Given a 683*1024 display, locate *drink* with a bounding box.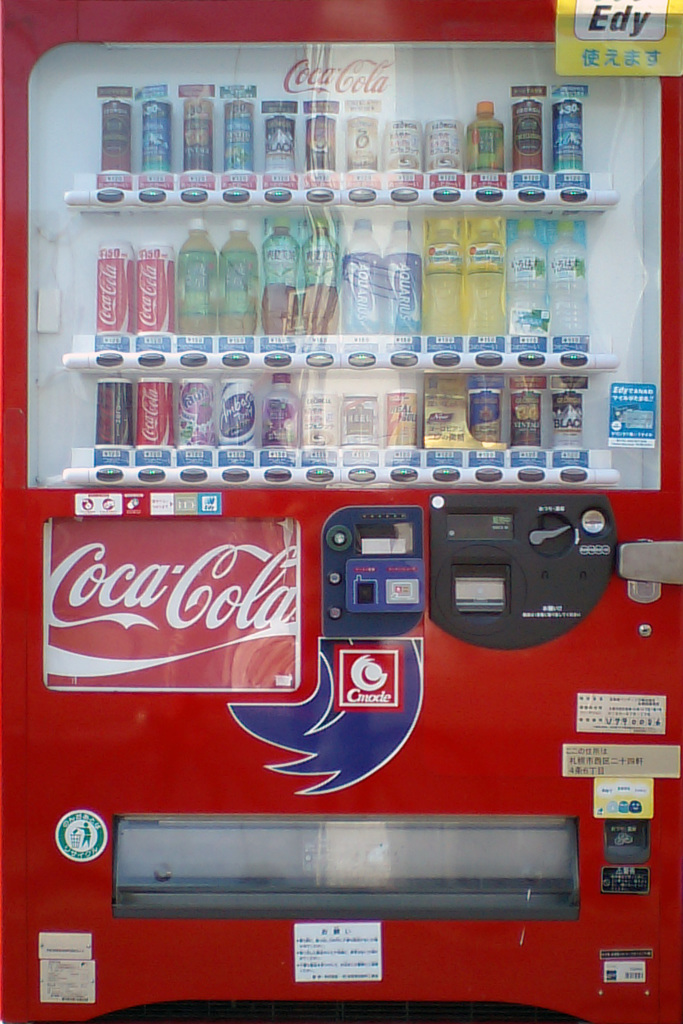
Located: [260, 215, 299, 337].
